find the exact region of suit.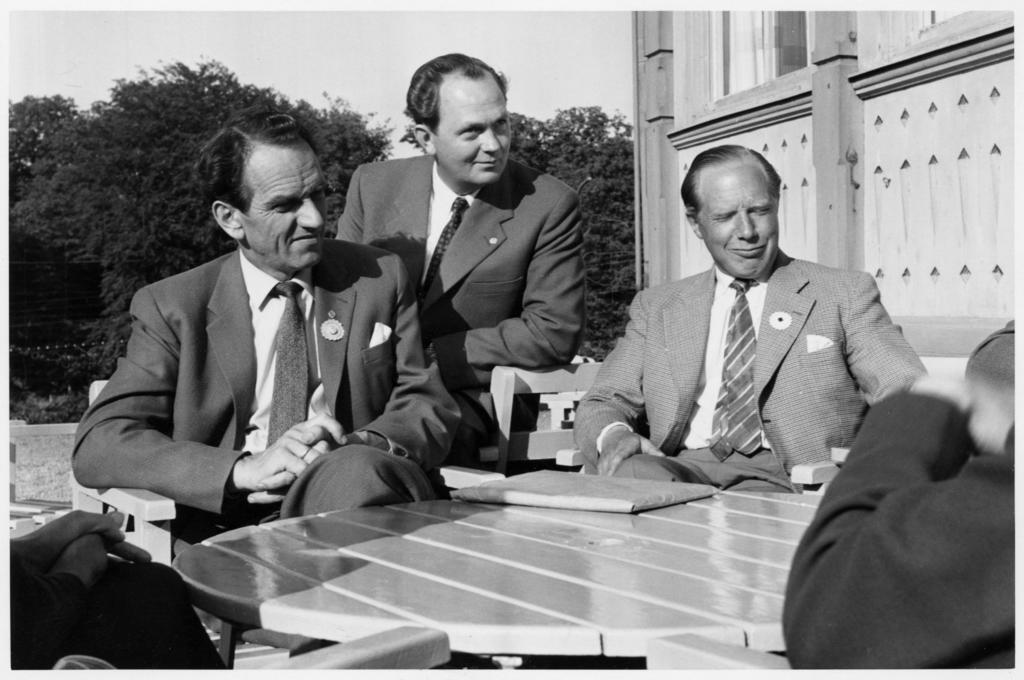
Exact region: box(345, 95, 604, 456).
